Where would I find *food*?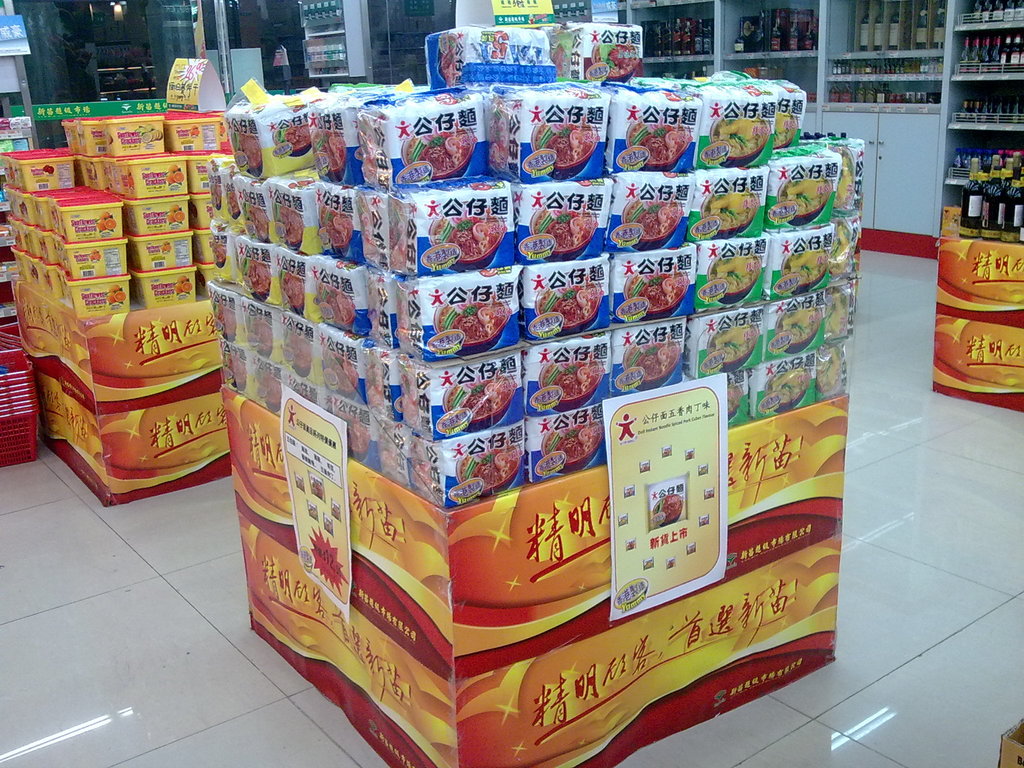
At (left=220, top=124, right=225, bottom=134).
